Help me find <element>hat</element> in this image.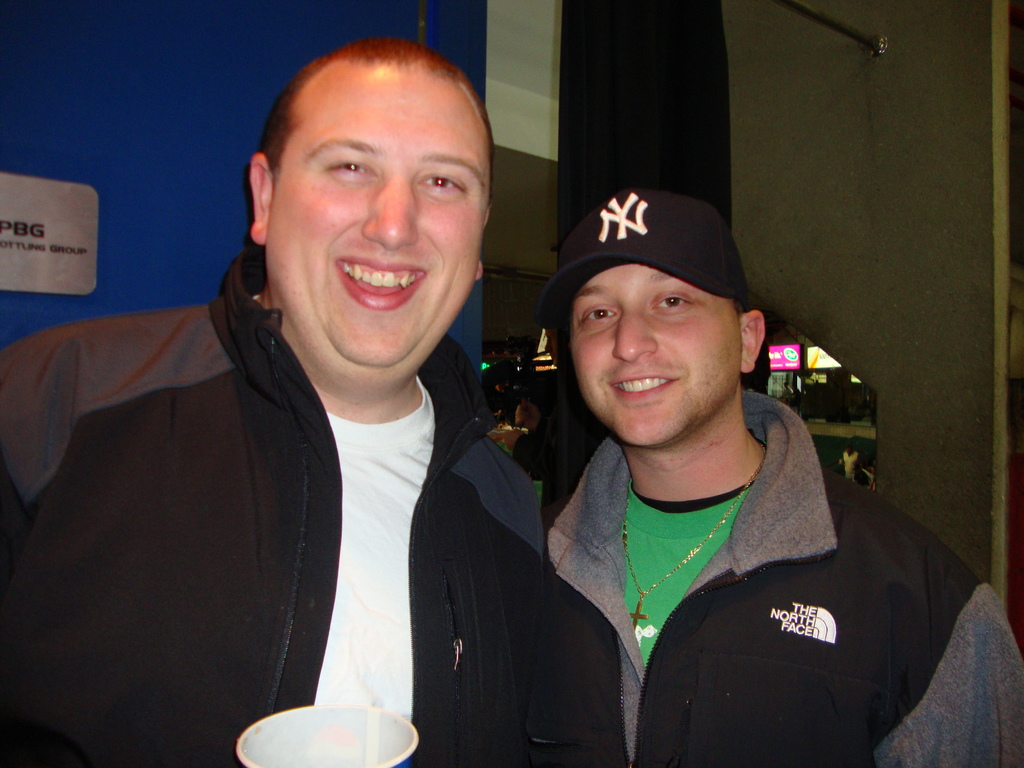
Found it: {"x1": 543, "y1": 186, "x2": 748, "y2": 331}.
